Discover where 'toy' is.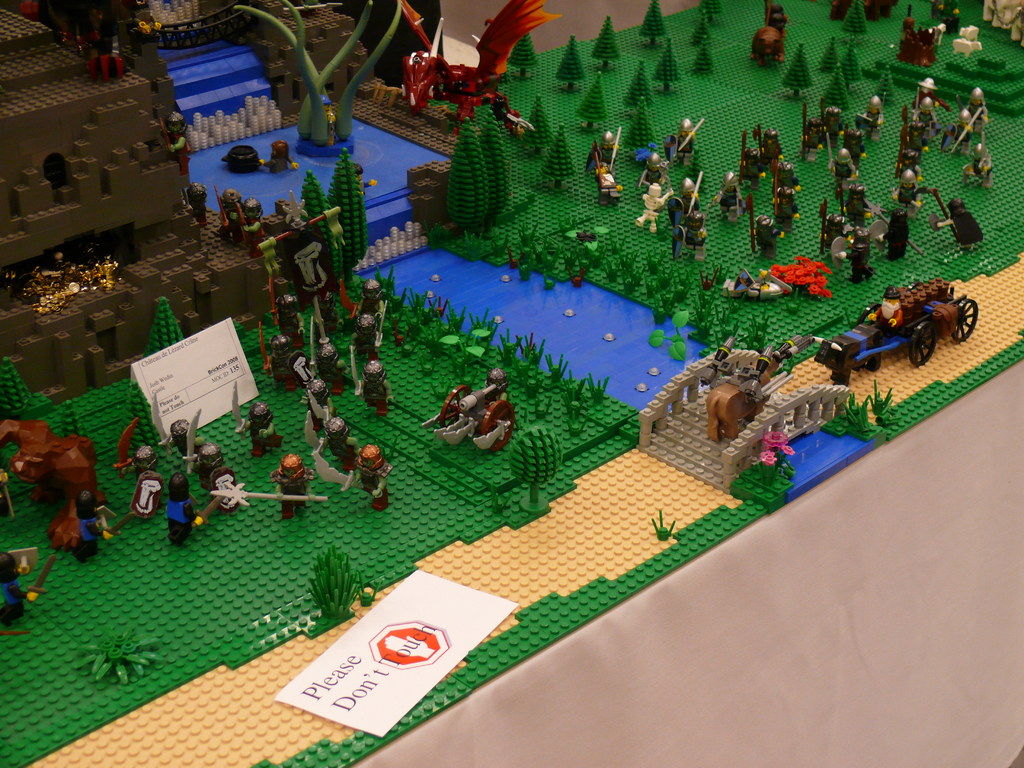
Discovered at {"left": 884, "top": 213, "right": 916, "bottom": 262}.
